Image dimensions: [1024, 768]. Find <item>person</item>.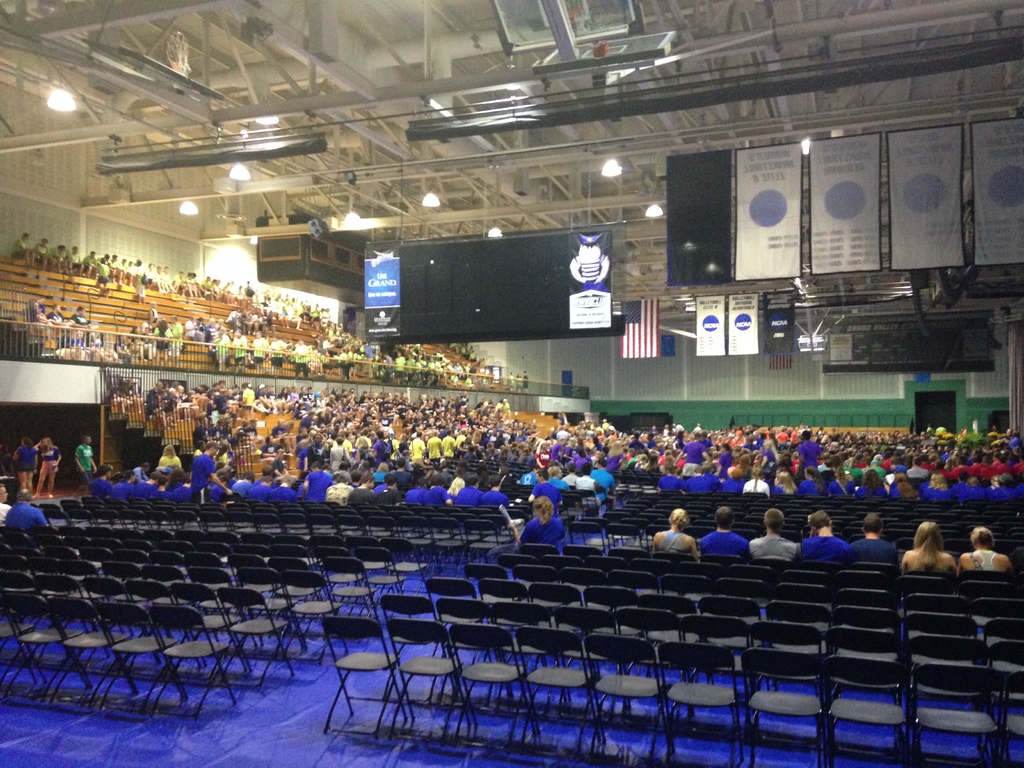
bbox=(28, 436, 63, 499).
